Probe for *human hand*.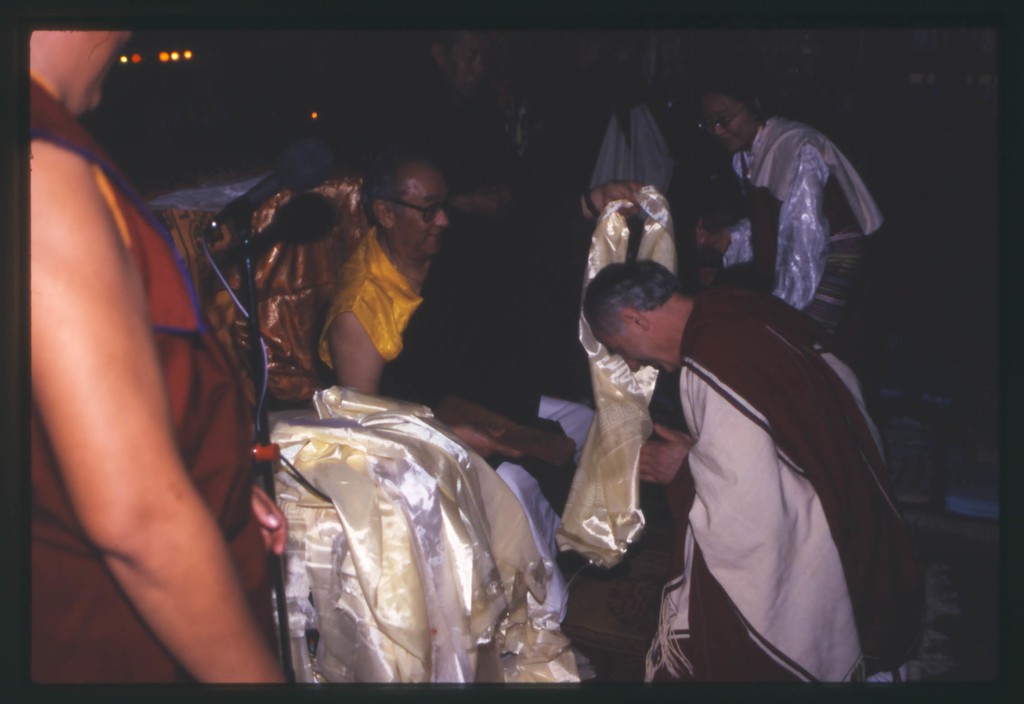
Probe result: <region>473, 189, 512, 222</region>.
